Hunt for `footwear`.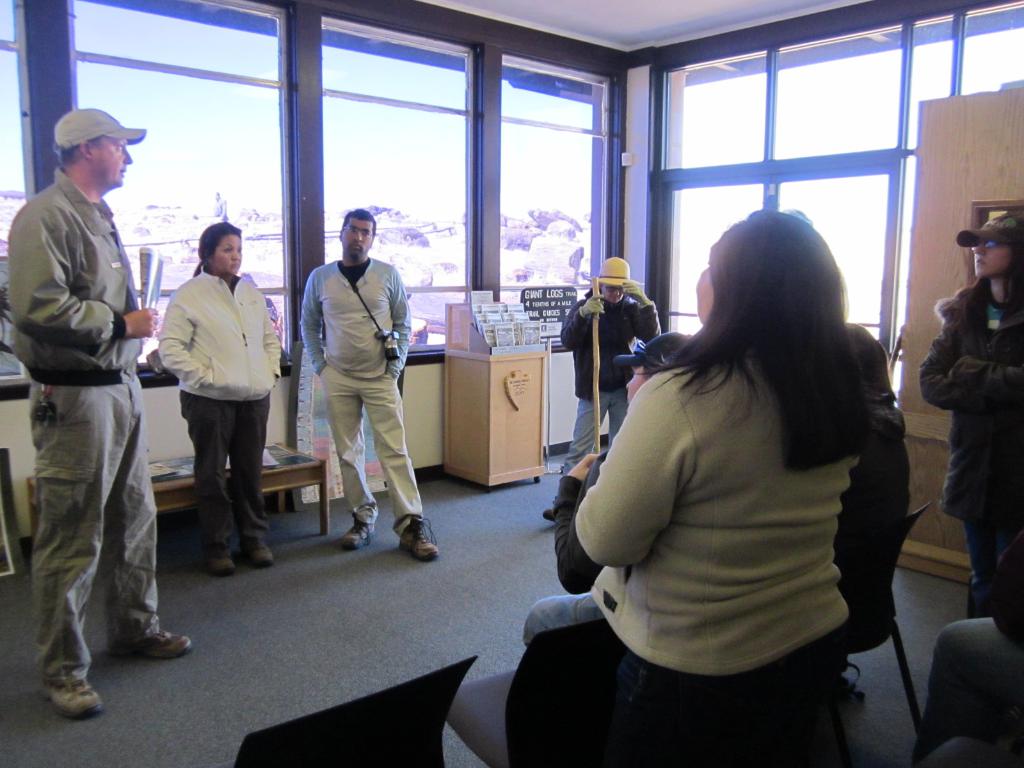
Hunted down at 24, 644, 85, 731.
